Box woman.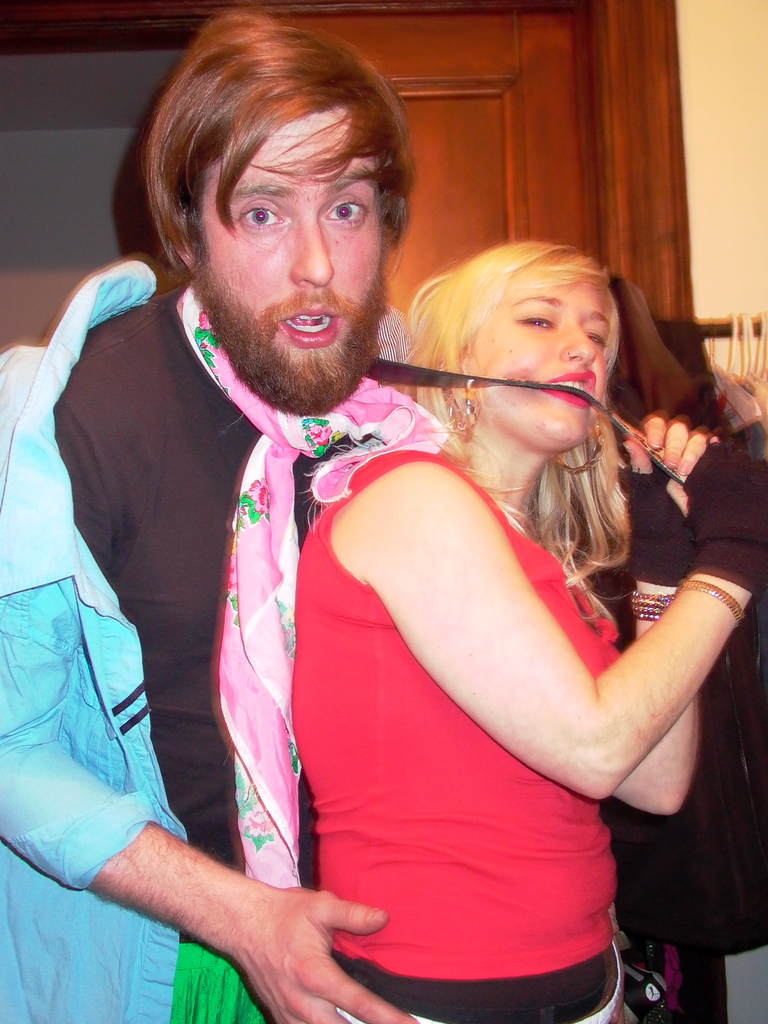
pyautogui.locateOnScreen(276, 219, 767, 1023).
